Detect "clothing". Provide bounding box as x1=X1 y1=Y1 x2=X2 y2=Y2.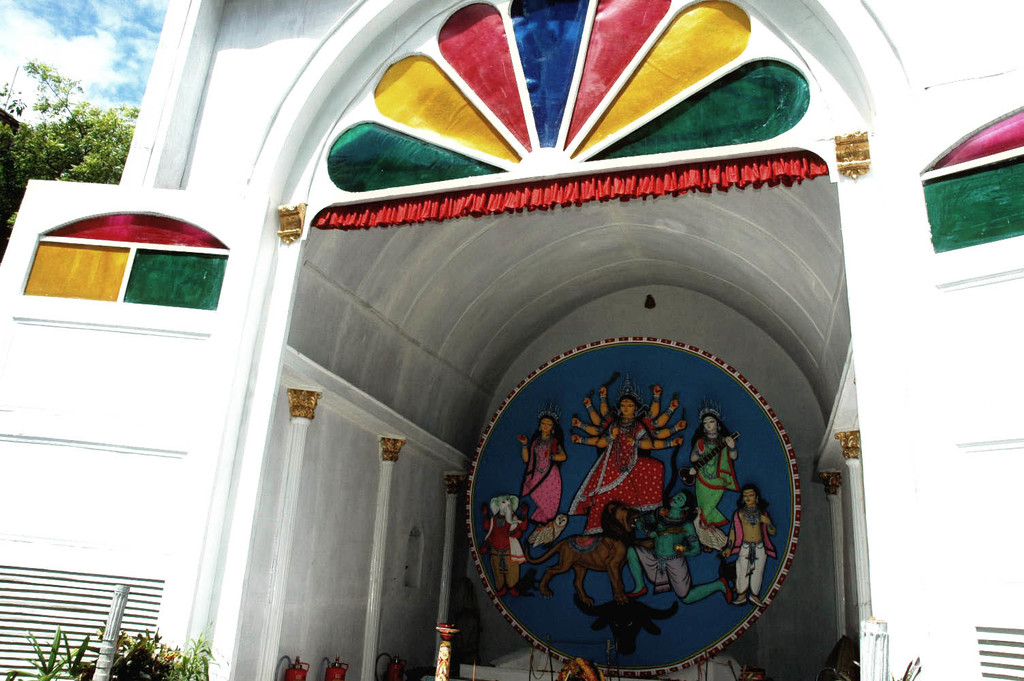
x1=572 y1=430 x2=667 y2=537.
